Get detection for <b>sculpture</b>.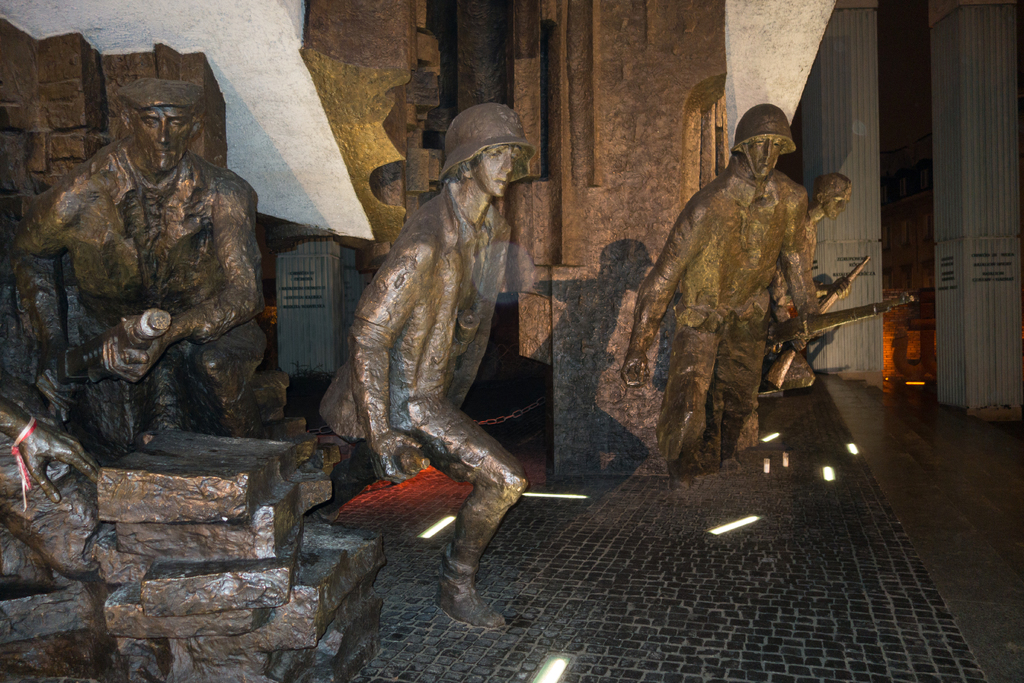
Detection: box(623, 94, 858, 486).
